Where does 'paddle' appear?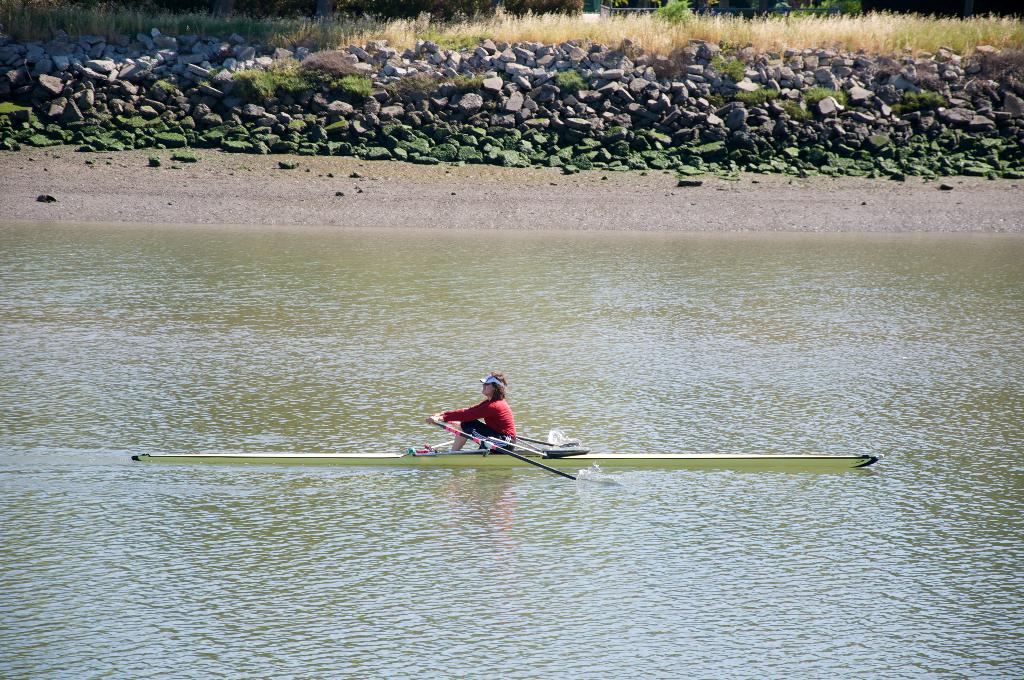
Appears at [x1=495, y1=428, x2=583, y2=455].
